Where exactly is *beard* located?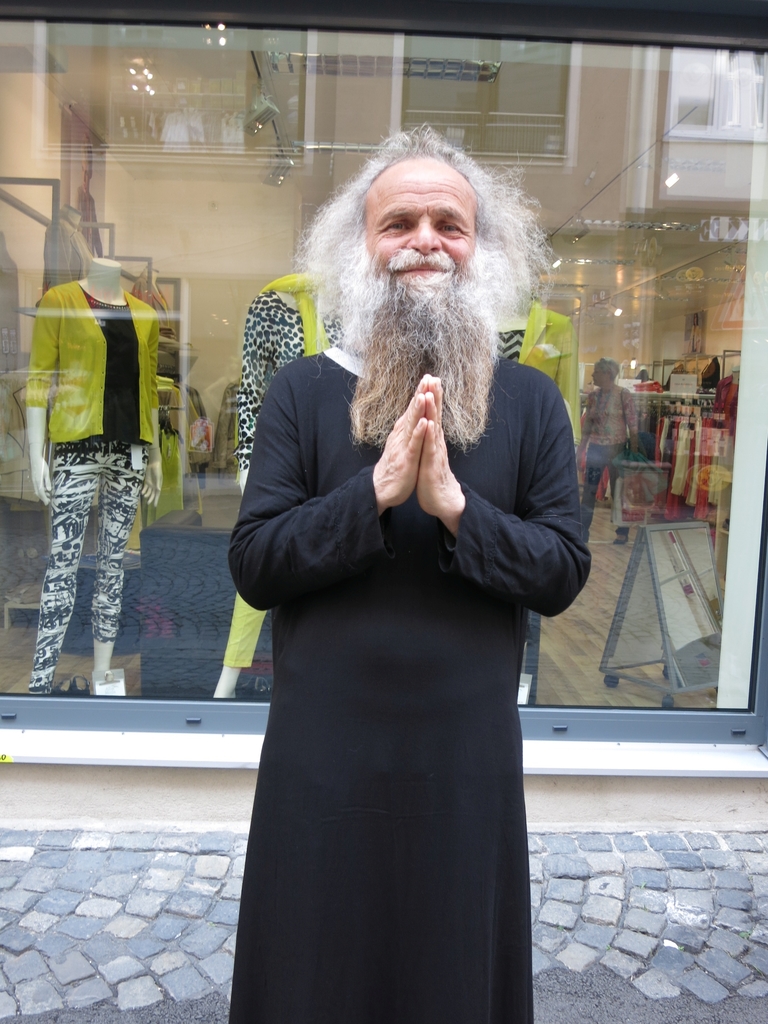
Its bounding box is 341/262/498/454.
